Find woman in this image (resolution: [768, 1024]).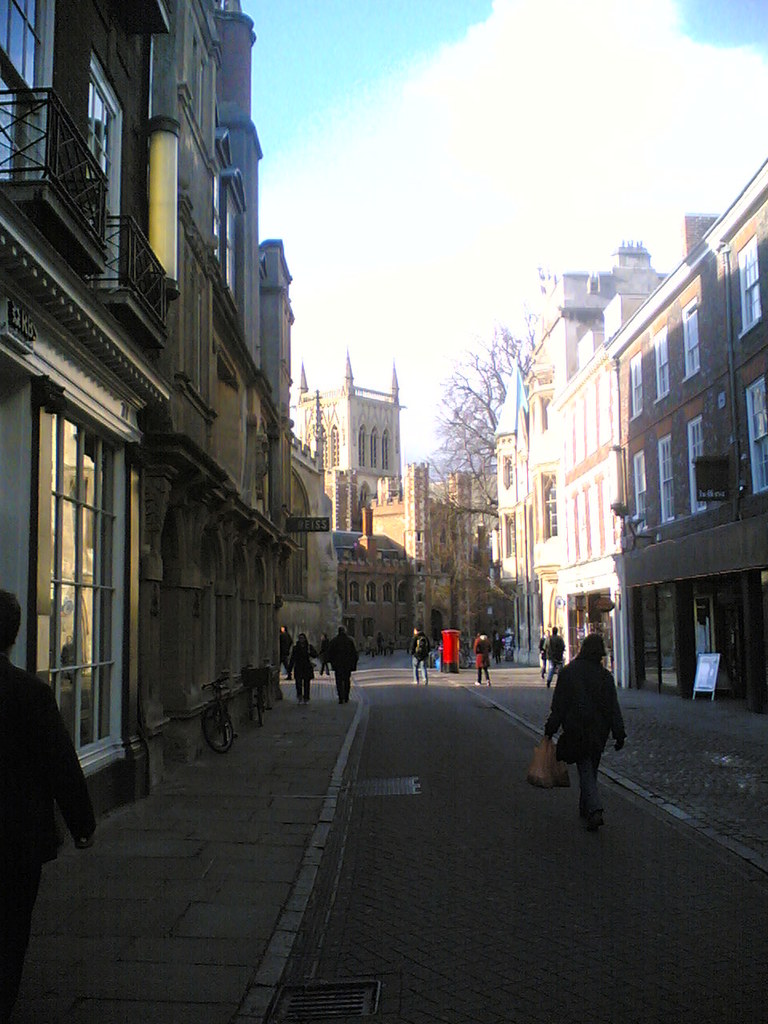
[x1=470, y1=630, x2=490, y2=686].
